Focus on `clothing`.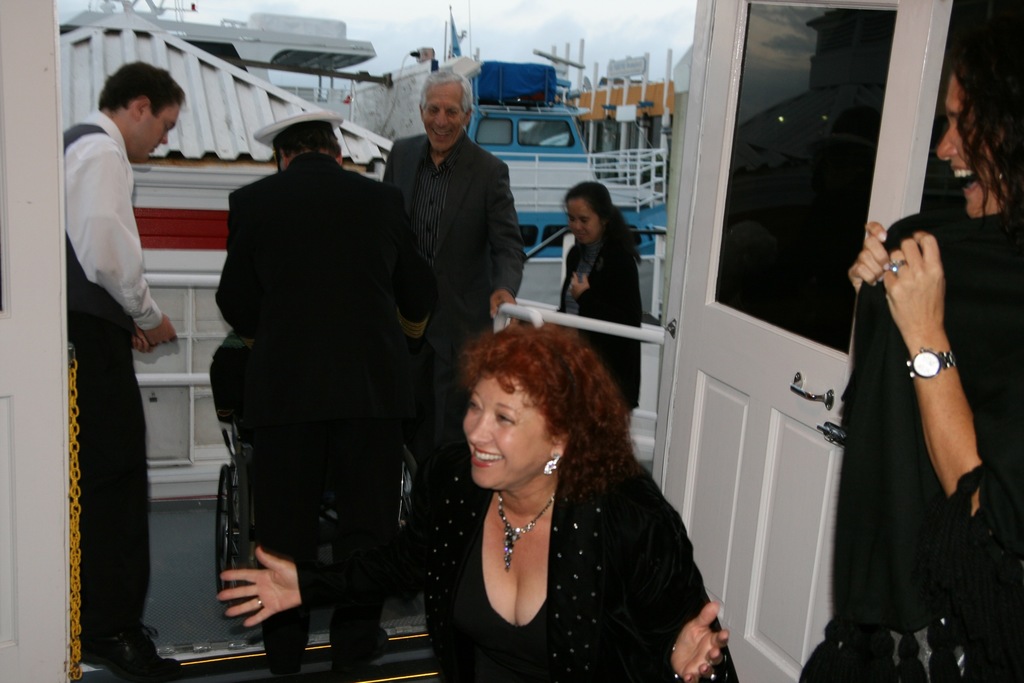
Focused at (x1=62, y1=109, x2=152, y2=632).
